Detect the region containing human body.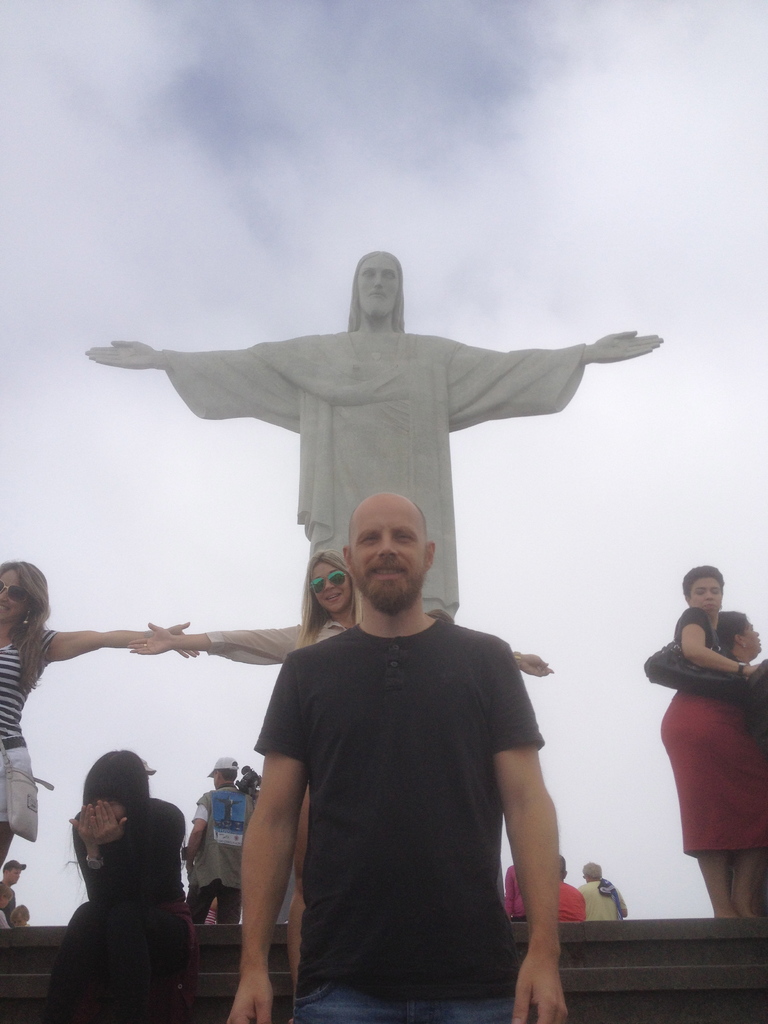
224,489,567,1023.
